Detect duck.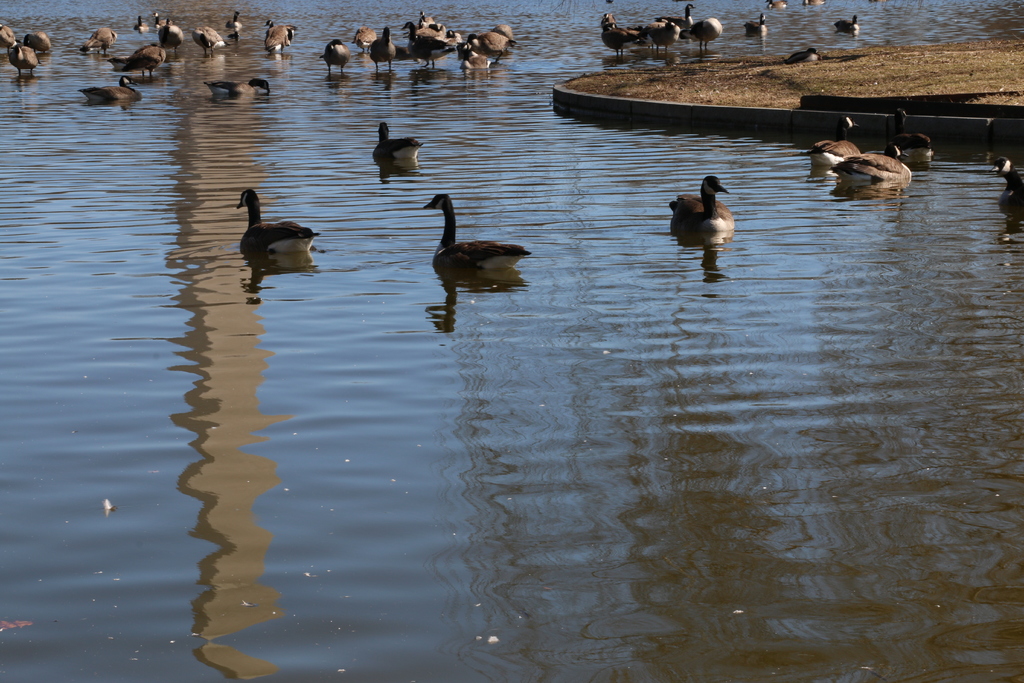
Detected at [186,20,226,53].
